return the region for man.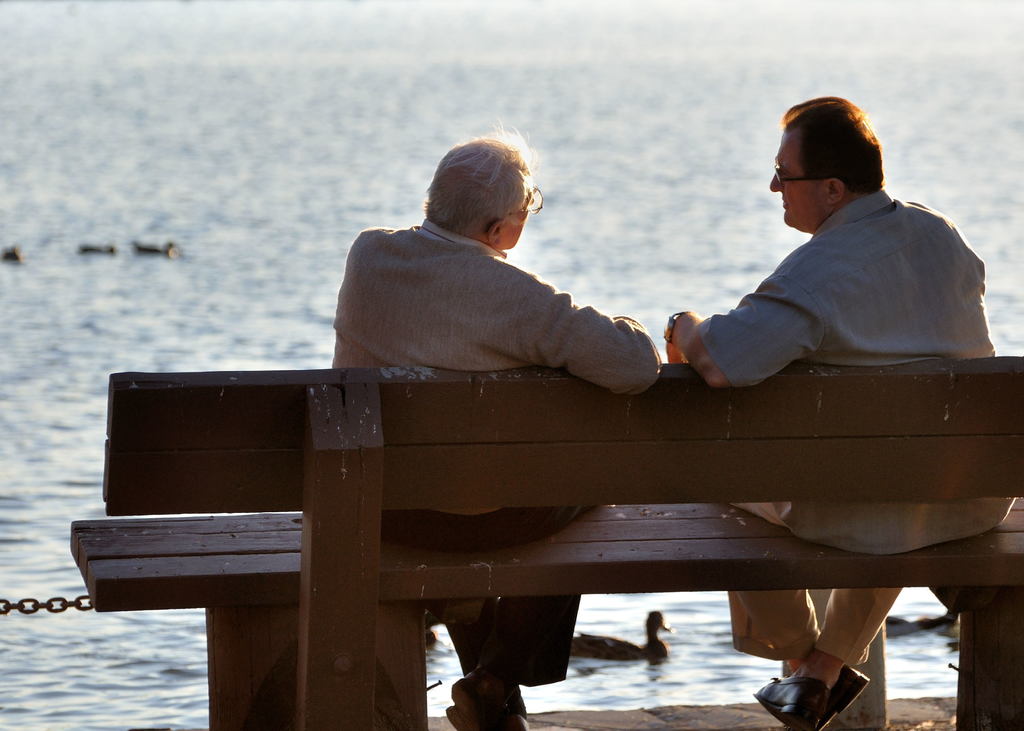
(664, 92, 1014, 730).
